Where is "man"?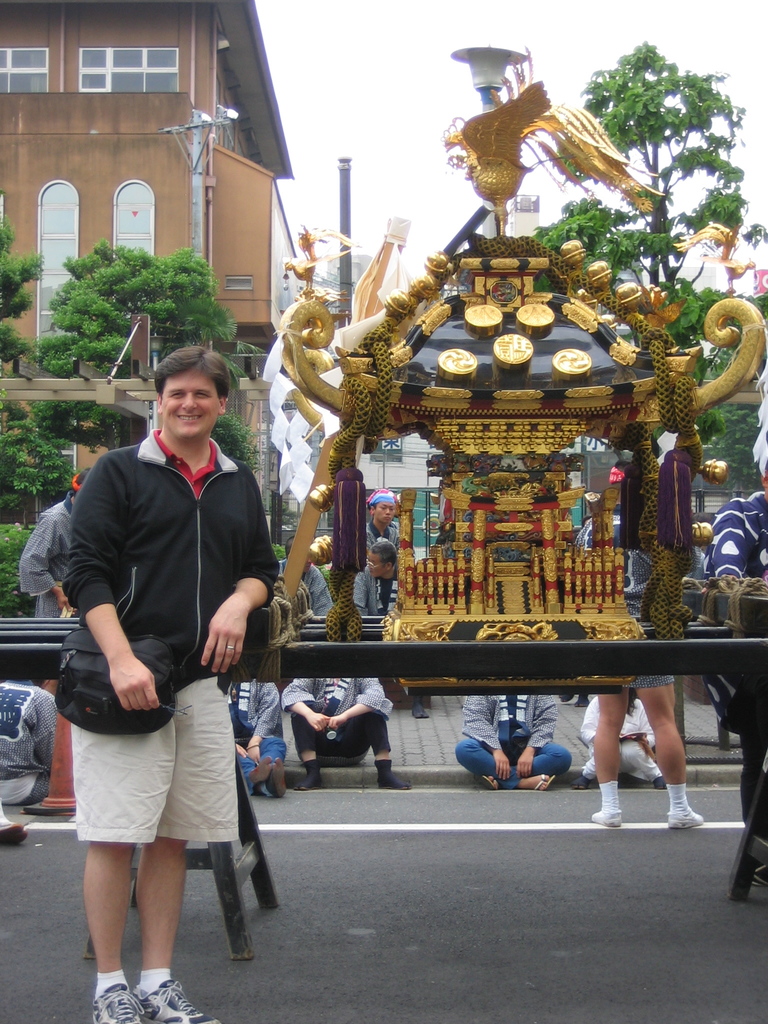
(left=61, top=339, right=285, bottom=1023).
